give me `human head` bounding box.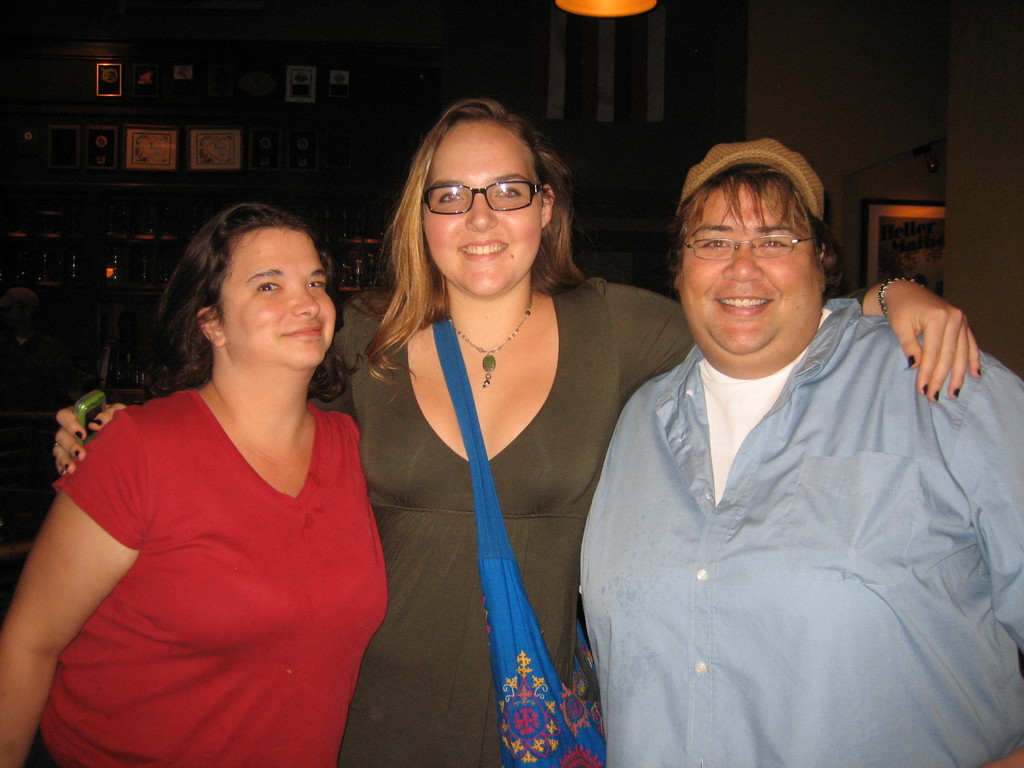
(677,159,831,364).
